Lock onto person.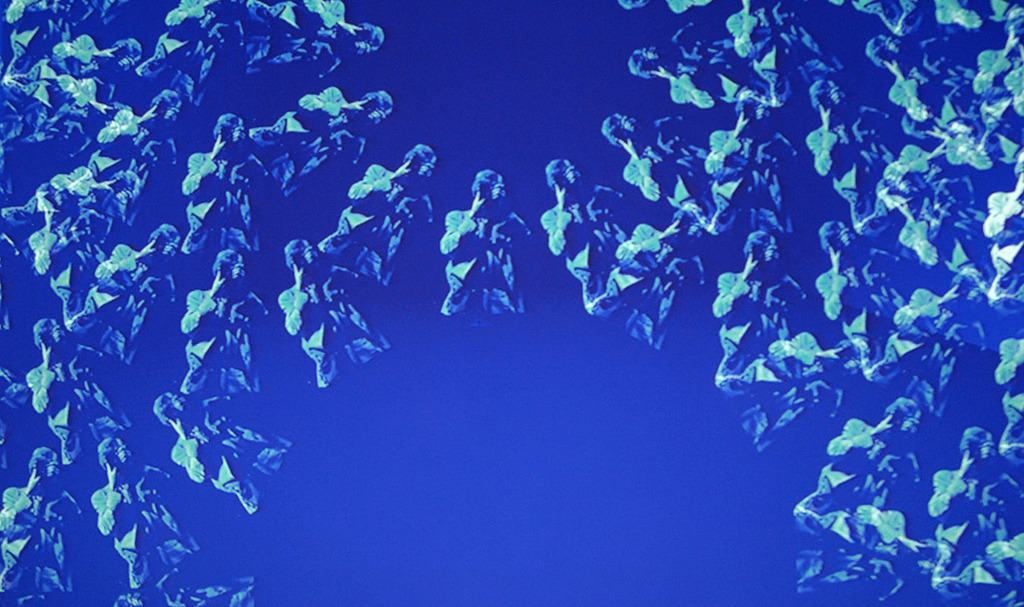
Locked: (714,40,845,106).
